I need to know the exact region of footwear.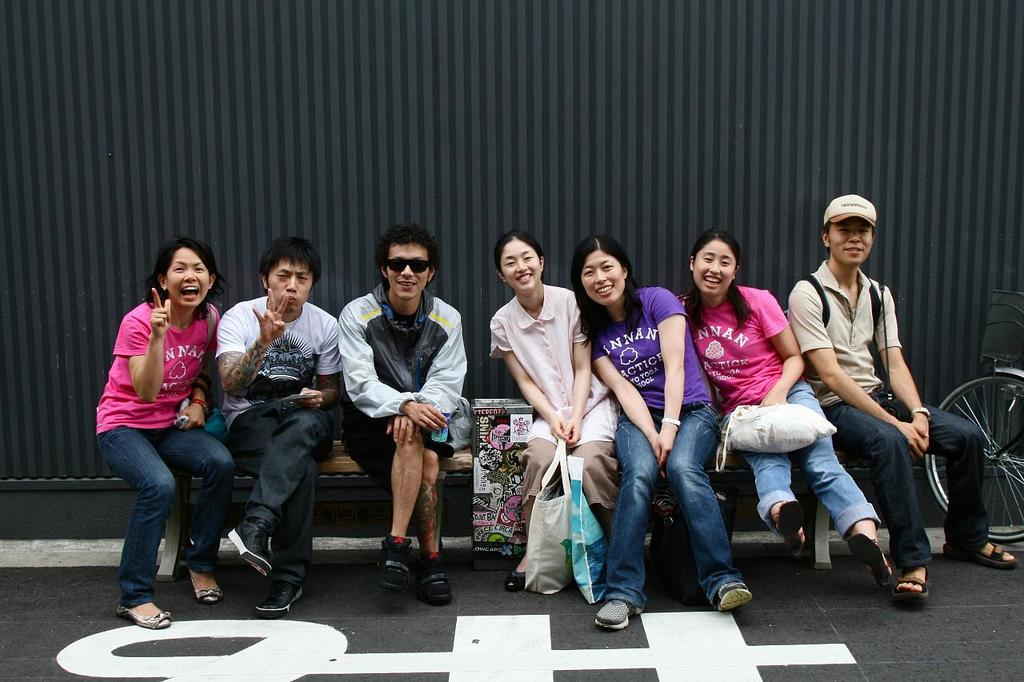
Region: detection(190, 552, 224, 603).
